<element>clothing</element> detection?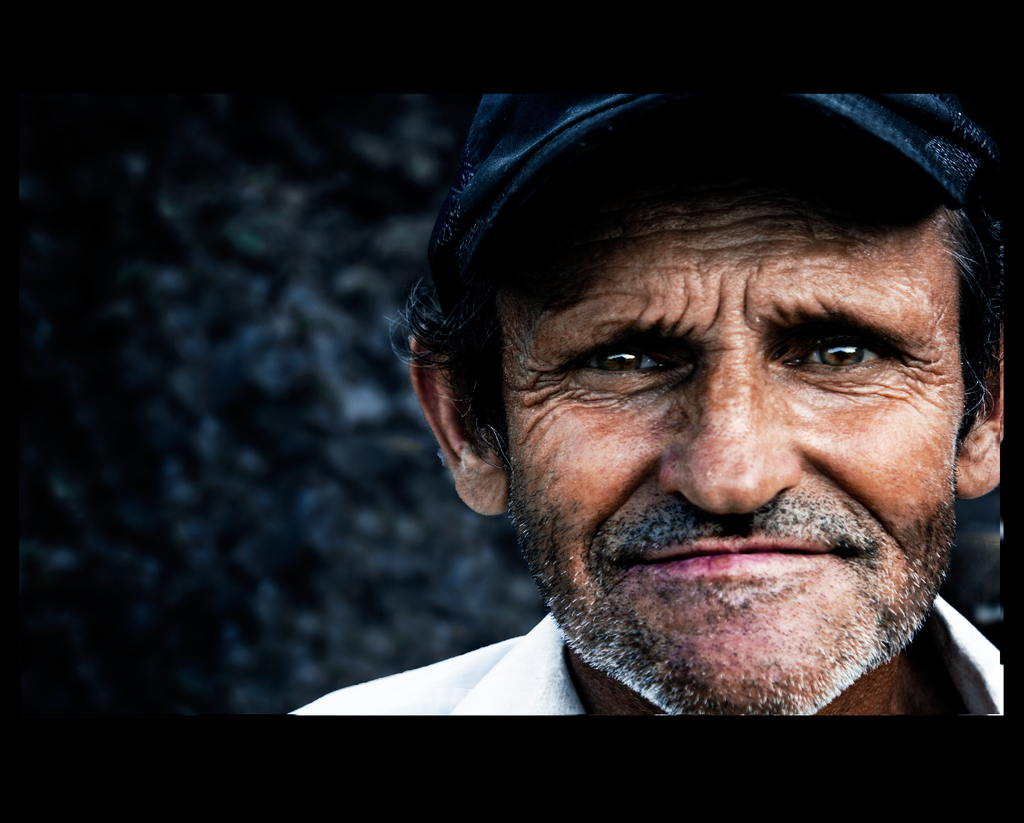
l=291, t=618, r=1002, b=713
